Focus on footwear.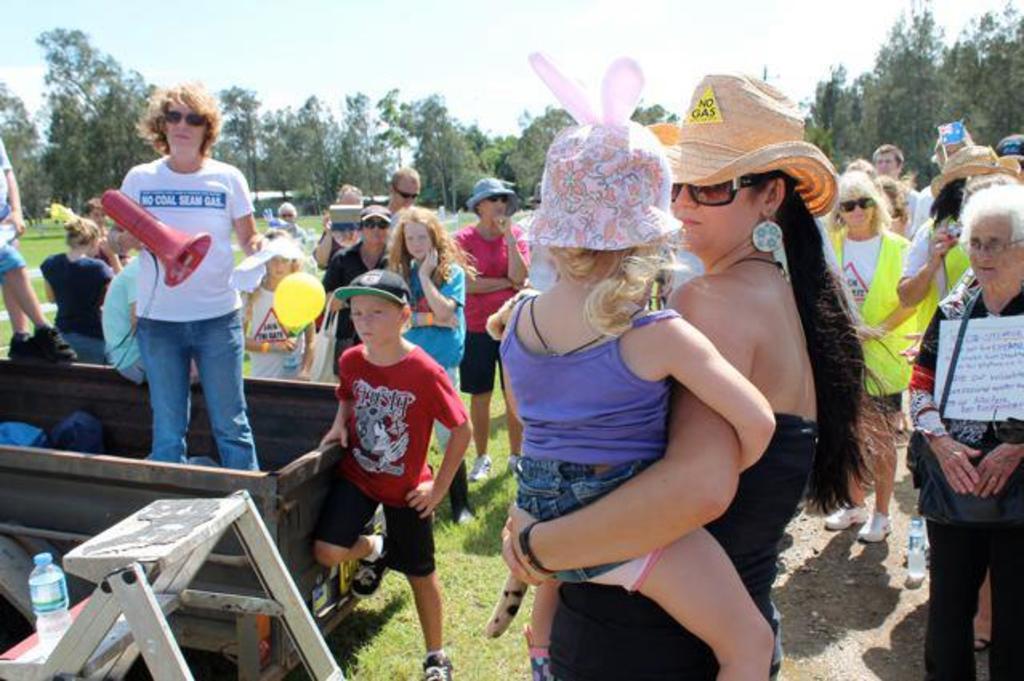
Focused at select_region(470, 452, 494, 482).
